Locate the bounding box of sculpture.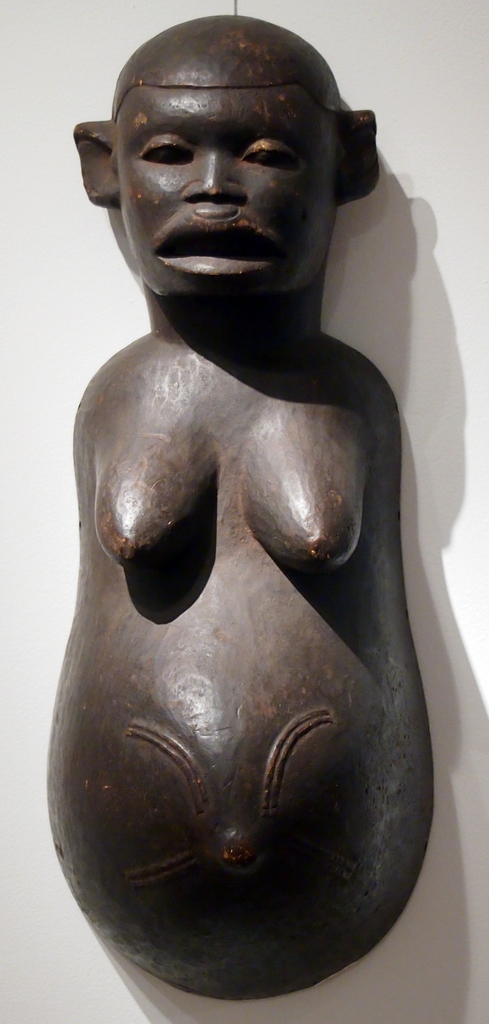
Bounding box: locate(40, 0, 442, 1023).
